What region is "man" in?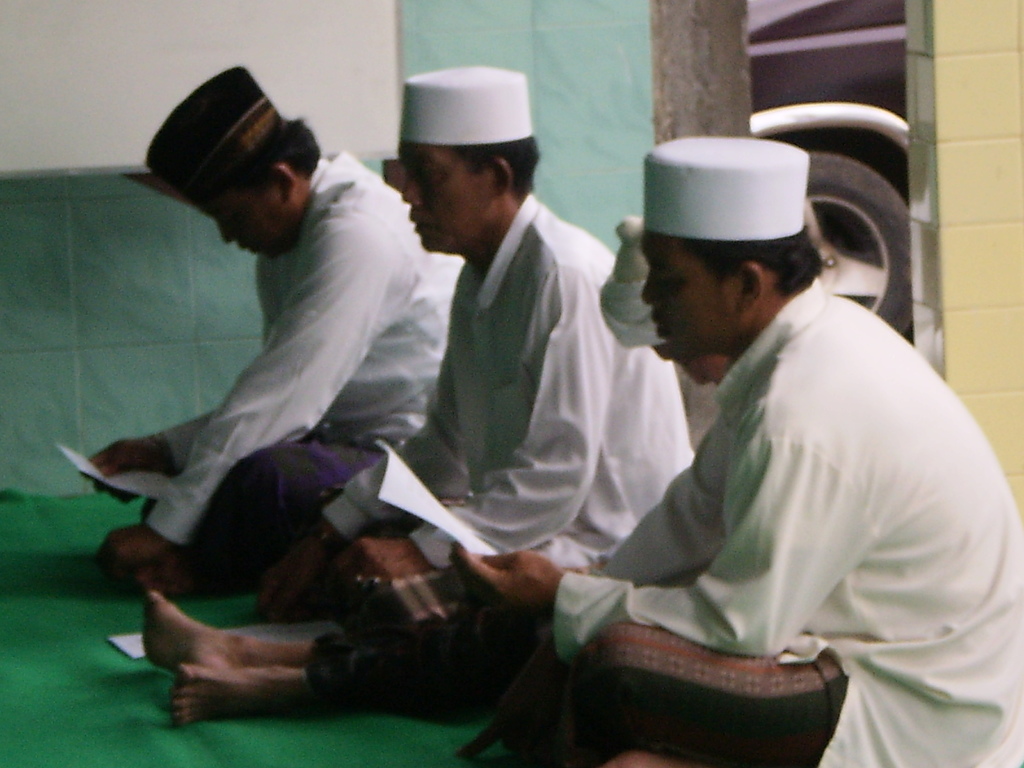
{"left": 260, "top": 65, "right": 694, "bottom": 620}.
